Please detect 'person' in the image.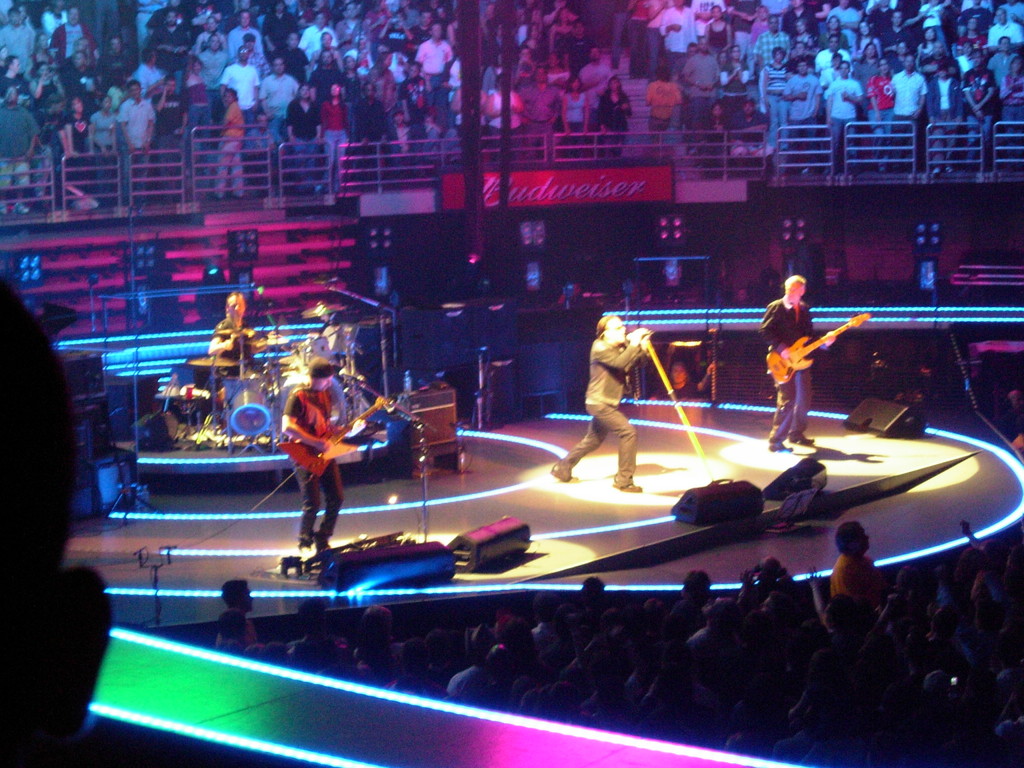
209,83,246,200.
